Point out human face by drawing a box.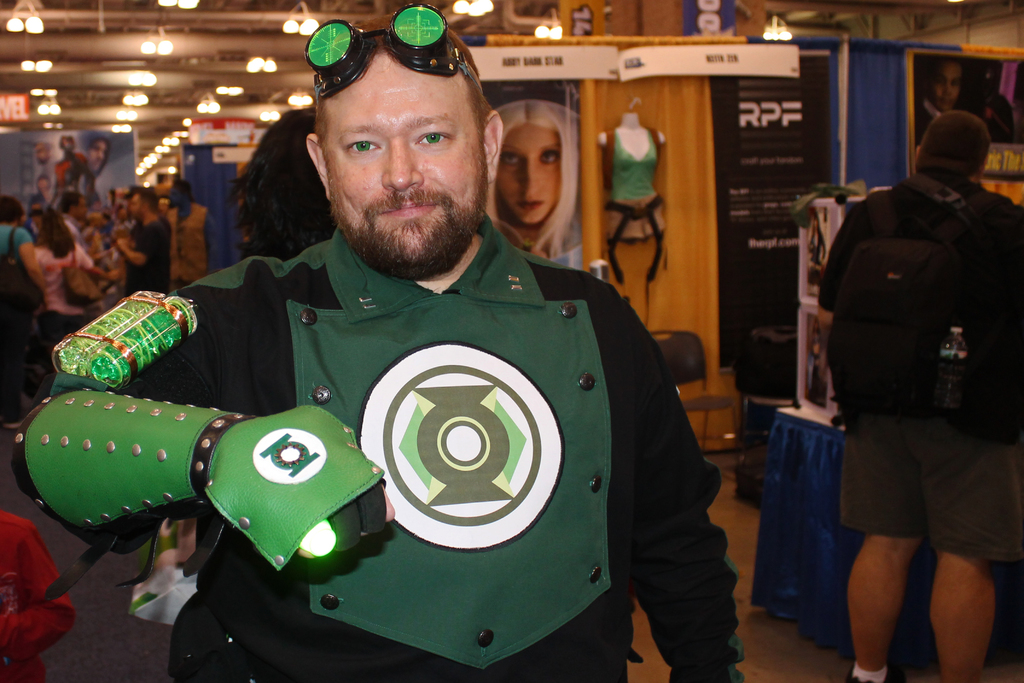
495,122,560,224.
